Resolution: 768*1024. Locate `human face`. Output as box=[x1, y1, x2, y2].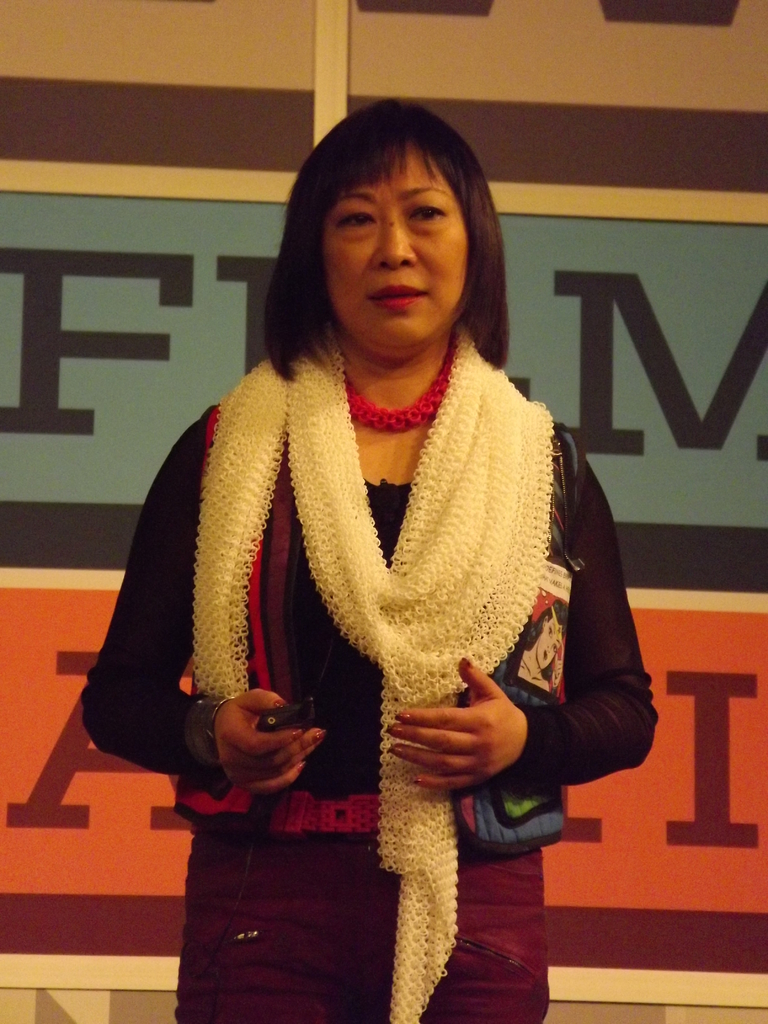
box=[317, 146, 471, 347].
